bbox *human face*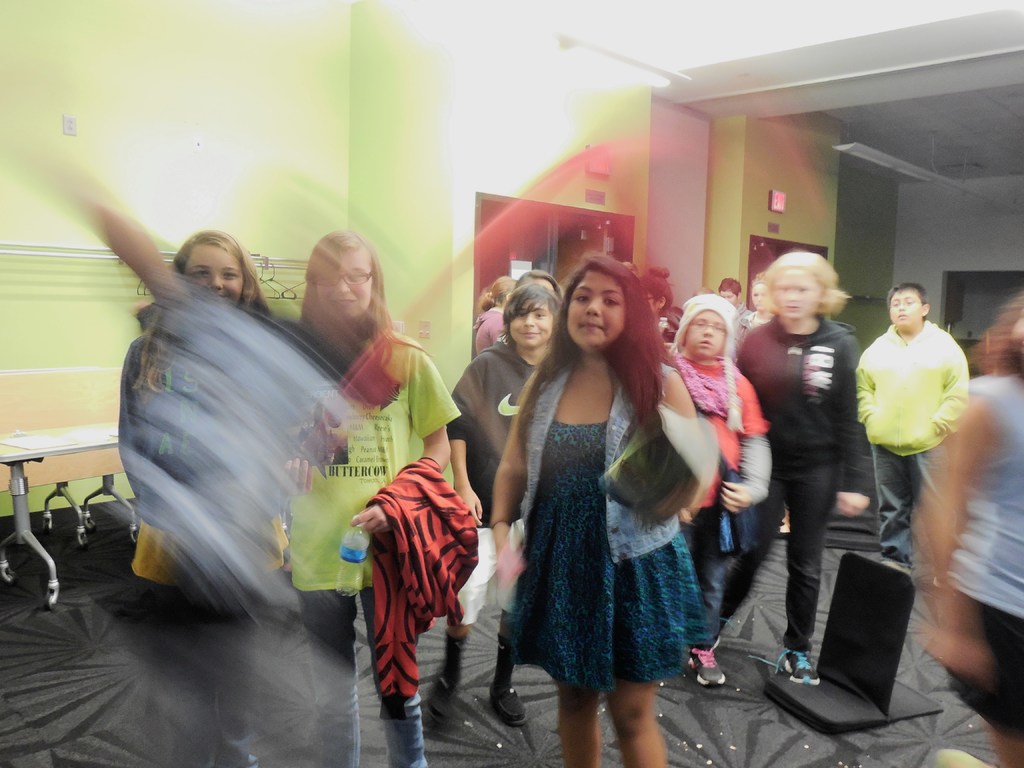
{"left": 776, "top": 269, "right": 822, "bottom": 321}
